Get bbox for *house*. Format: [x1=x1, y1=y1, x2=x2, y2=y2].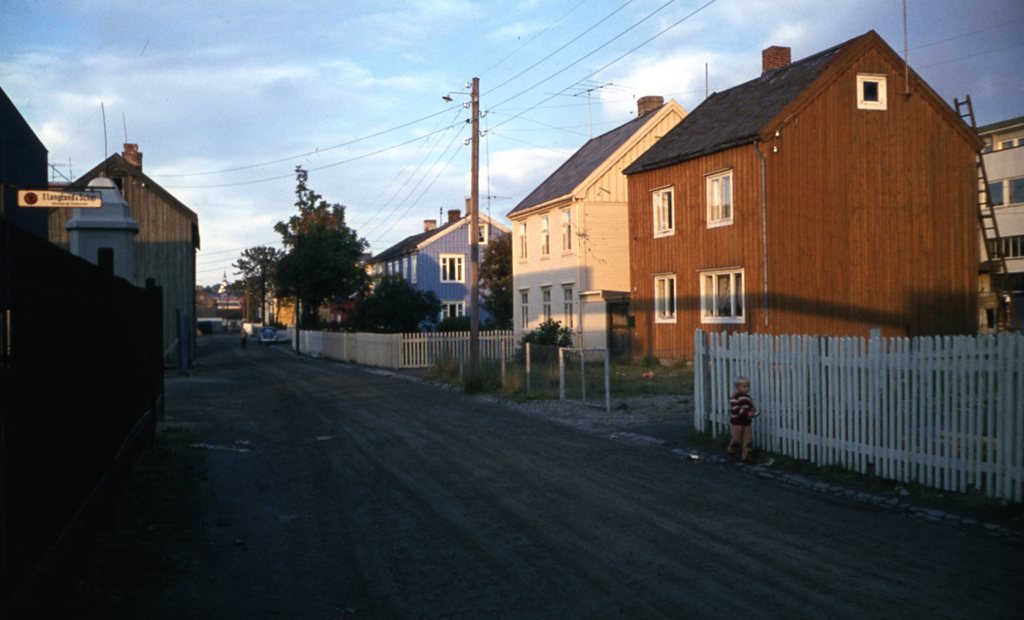
[x1=200, y1=281, x2=254, y2=323].
